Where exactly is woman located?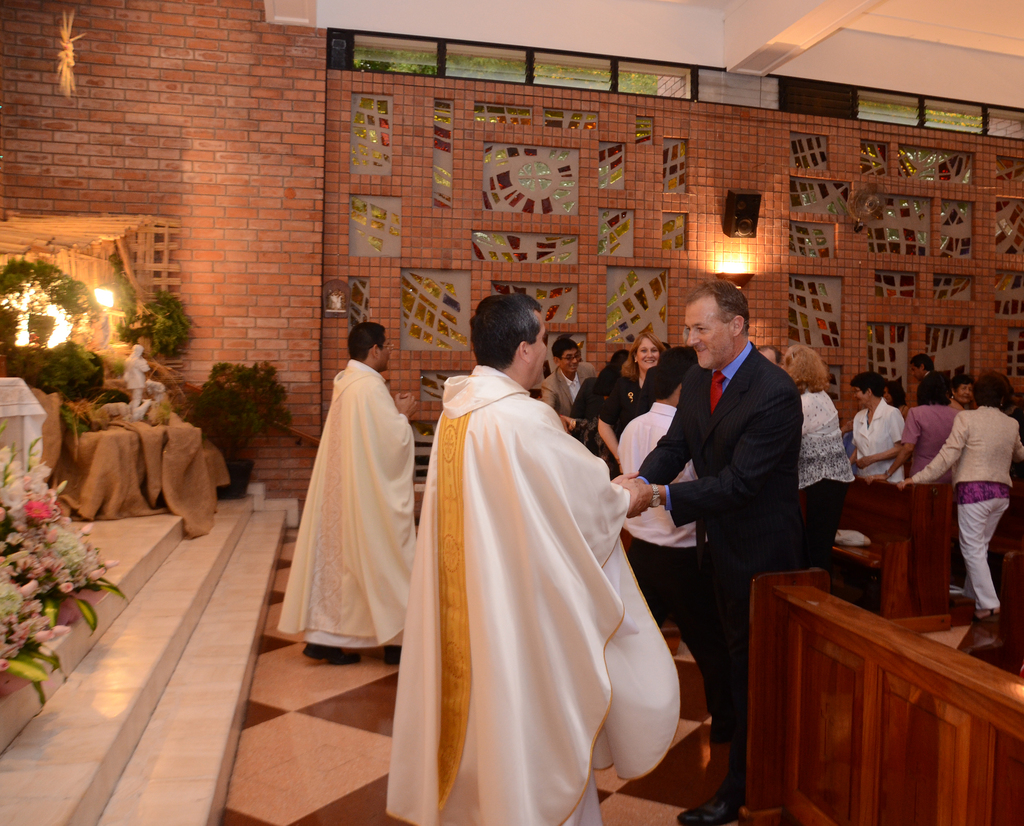
Its bounding box is [x1=595, y1=330, x2=676, y2=473].
